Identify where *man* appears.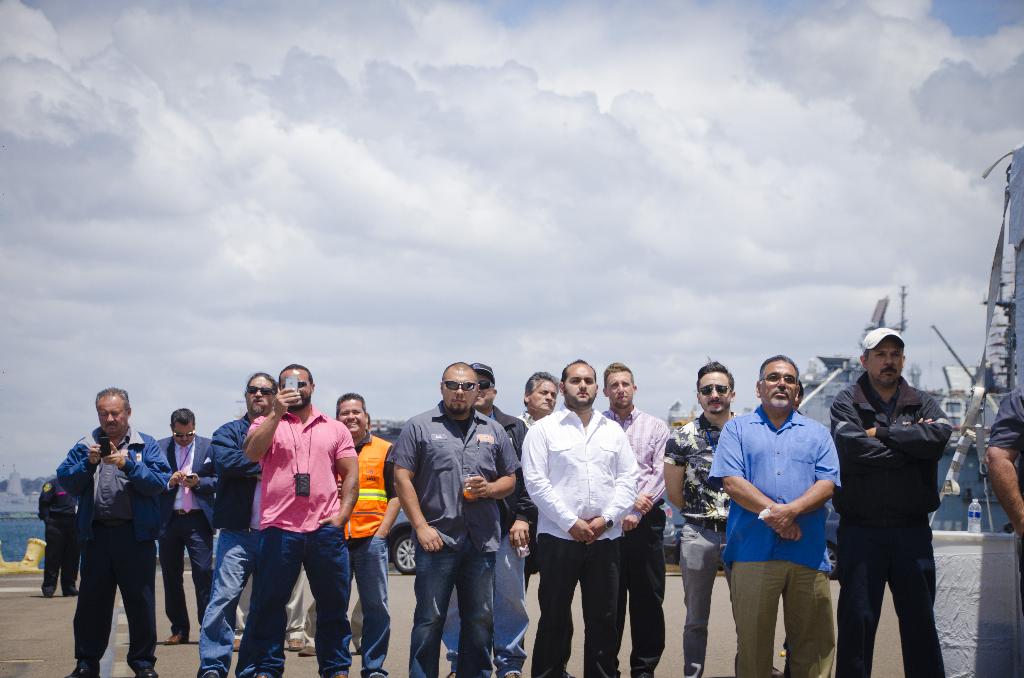
Appears at 56, 383, 169, 677.
